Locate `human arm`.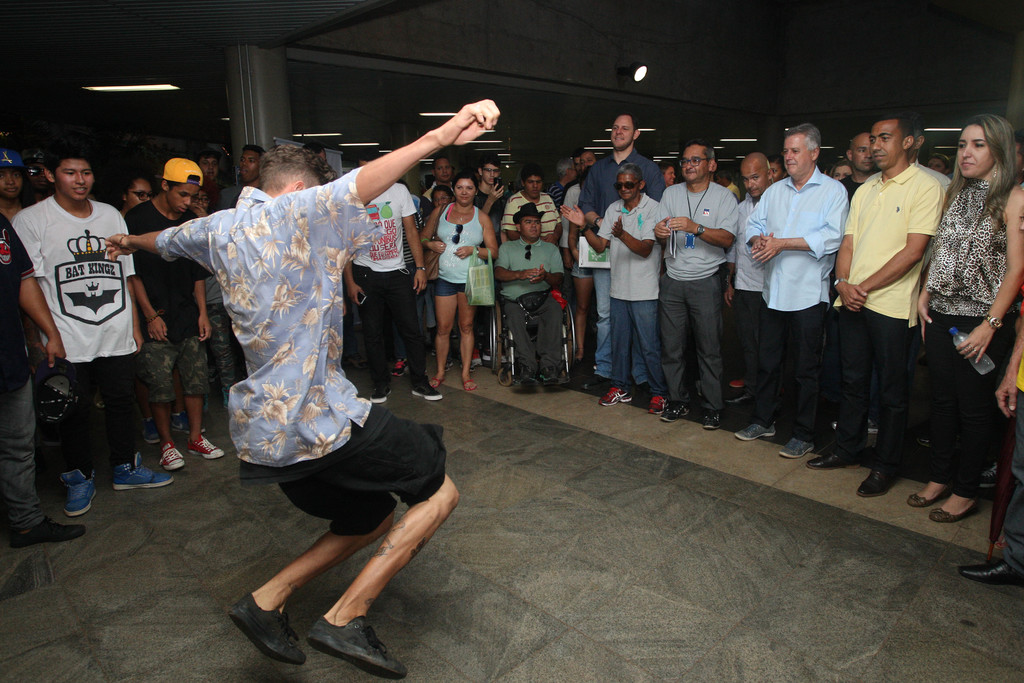
Bounding box: (8, 215, 45, 283).
